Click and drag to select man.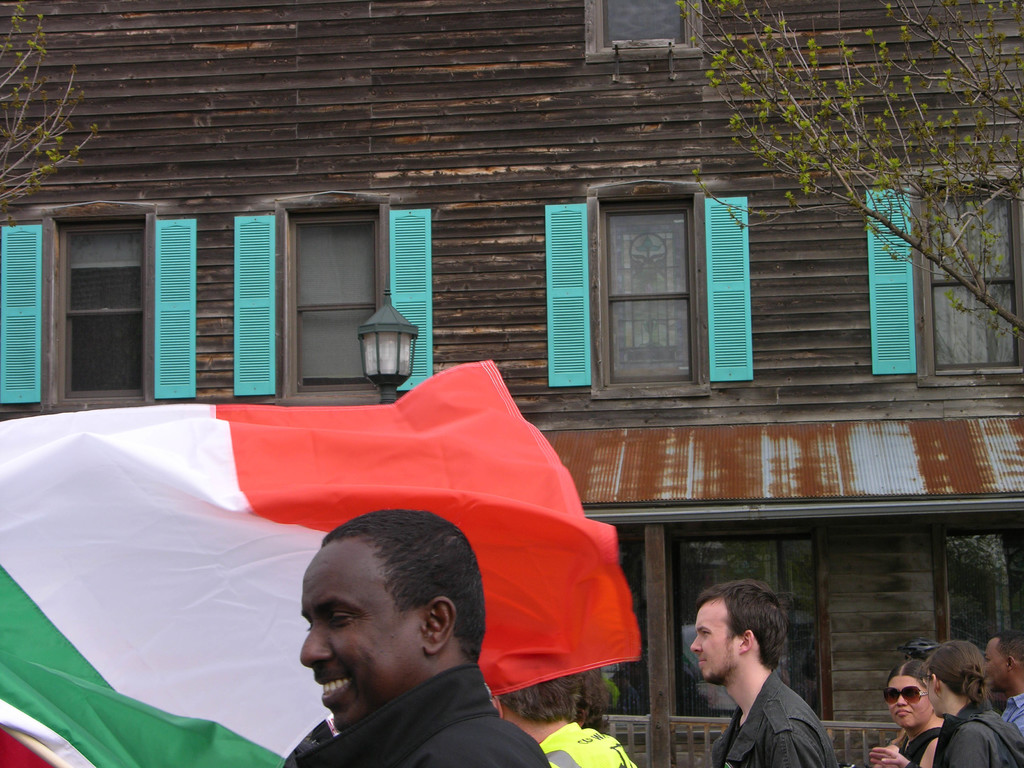
Selection: region(689, 575, 836, 767).
